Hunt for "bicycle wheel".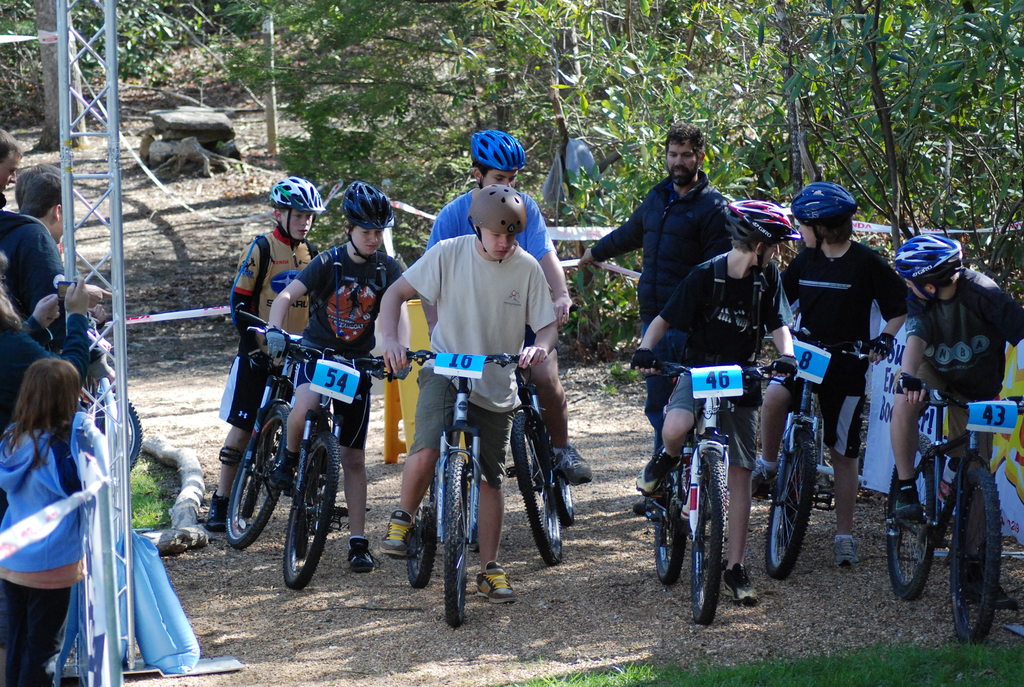
Hunted down at [left=506, top=405, right=559, bottom=579].
